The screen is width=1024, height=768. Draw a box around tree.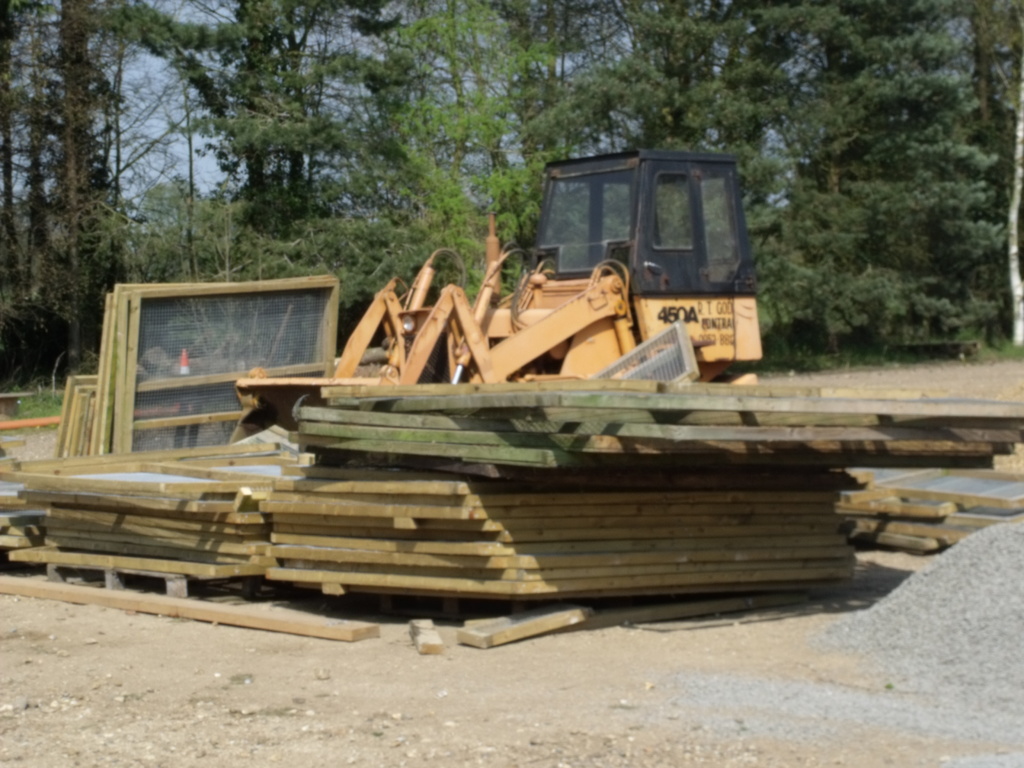
box(495, 0, 623, 221).
